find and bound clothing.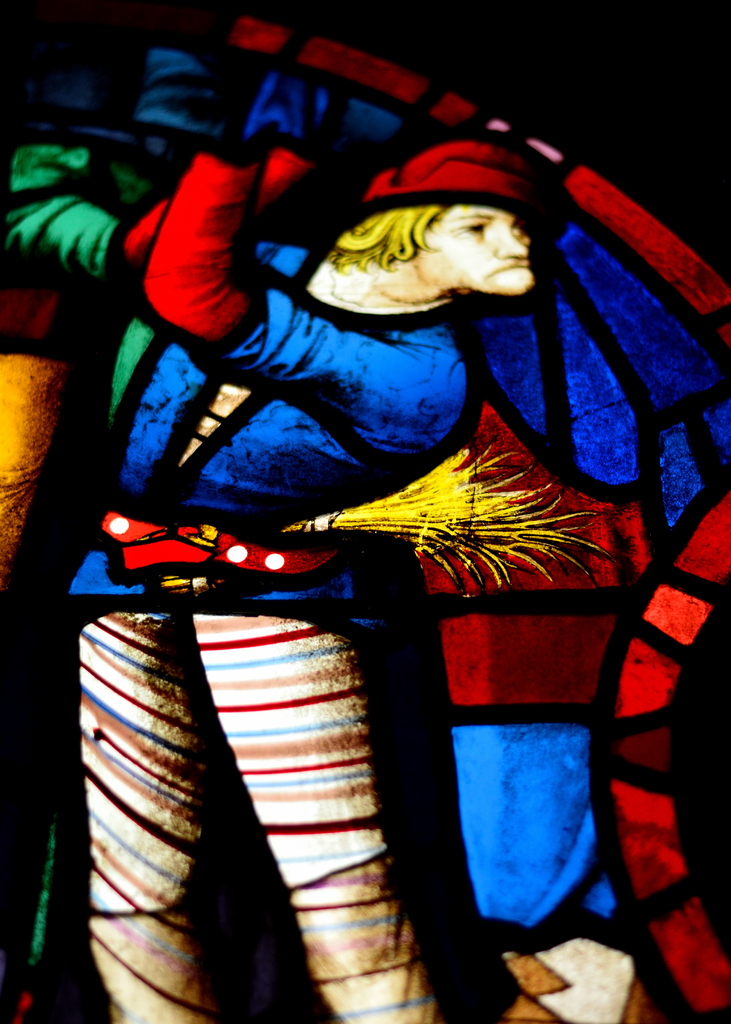
Bound: [67,139,467,1023].
